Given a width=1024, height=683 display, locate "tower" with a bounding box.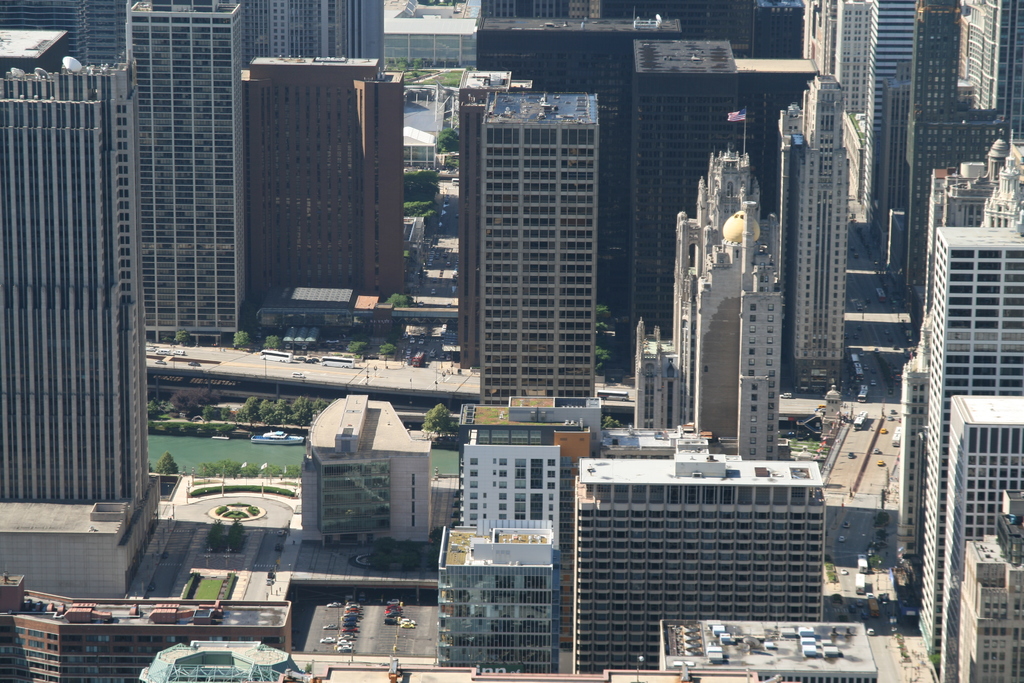
Located: box(456, 402, 599, 650).
